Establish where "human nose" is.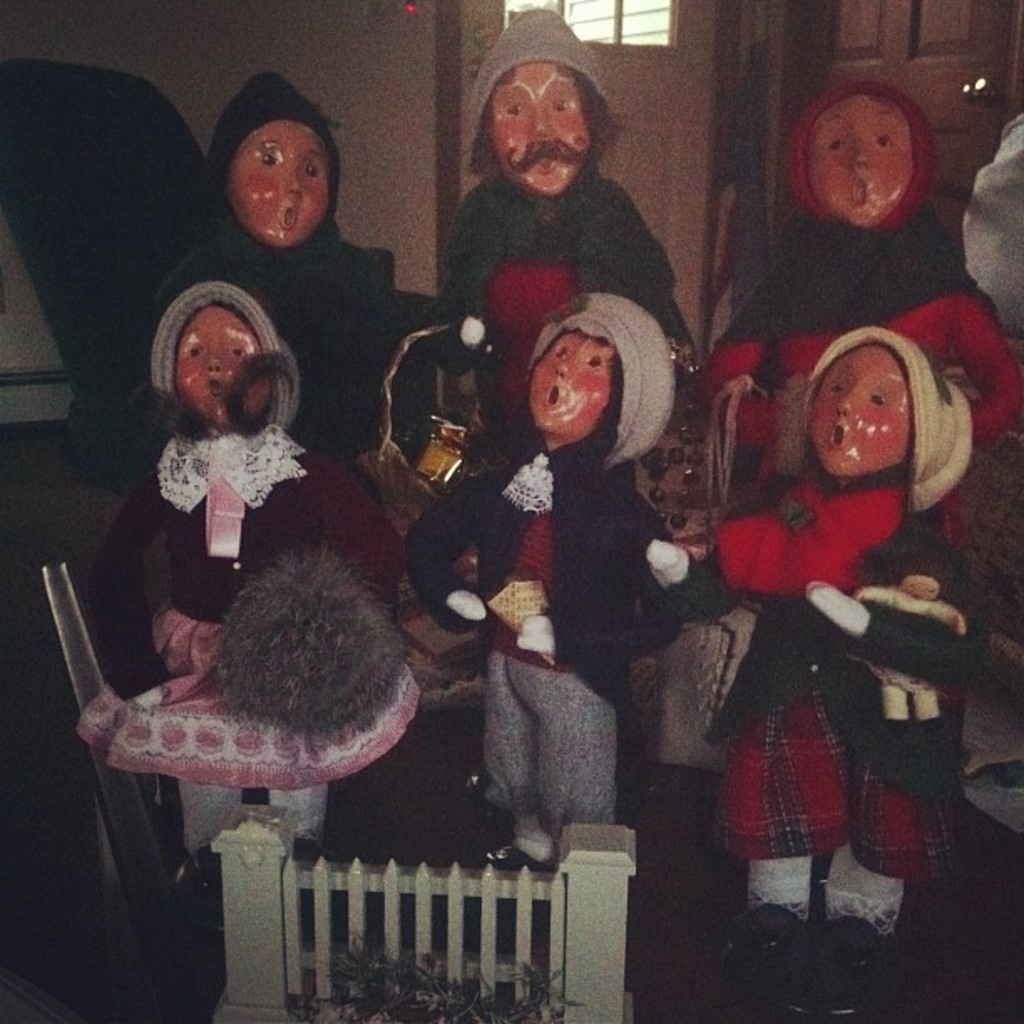
Established at select_region(530, 114, 547, 137).
